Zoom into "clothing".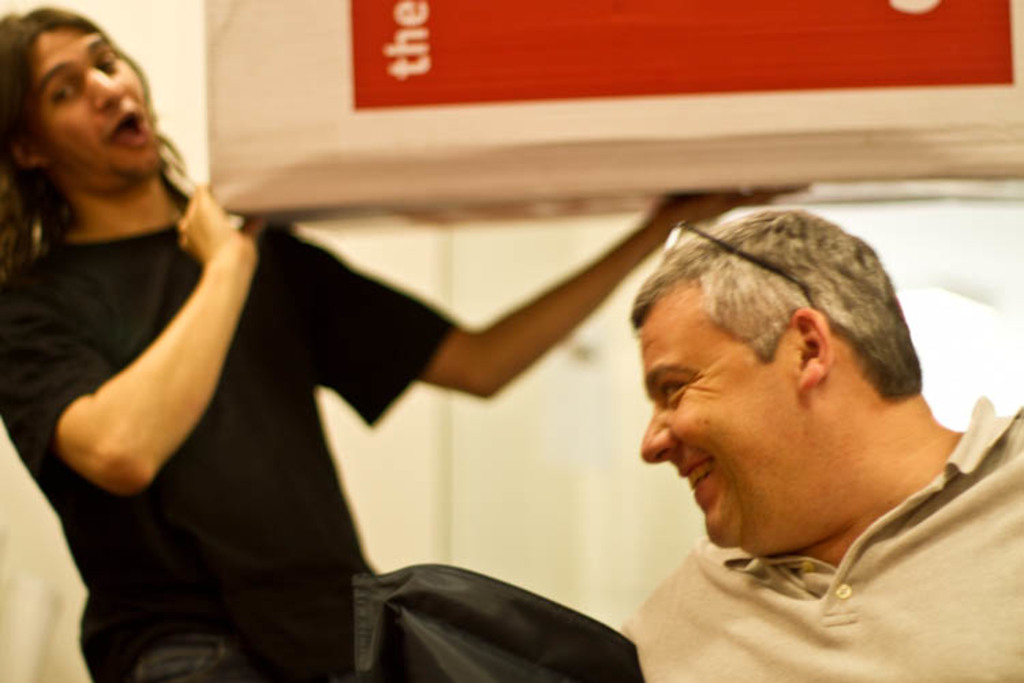
Zoom target: (370,563,646,680).
